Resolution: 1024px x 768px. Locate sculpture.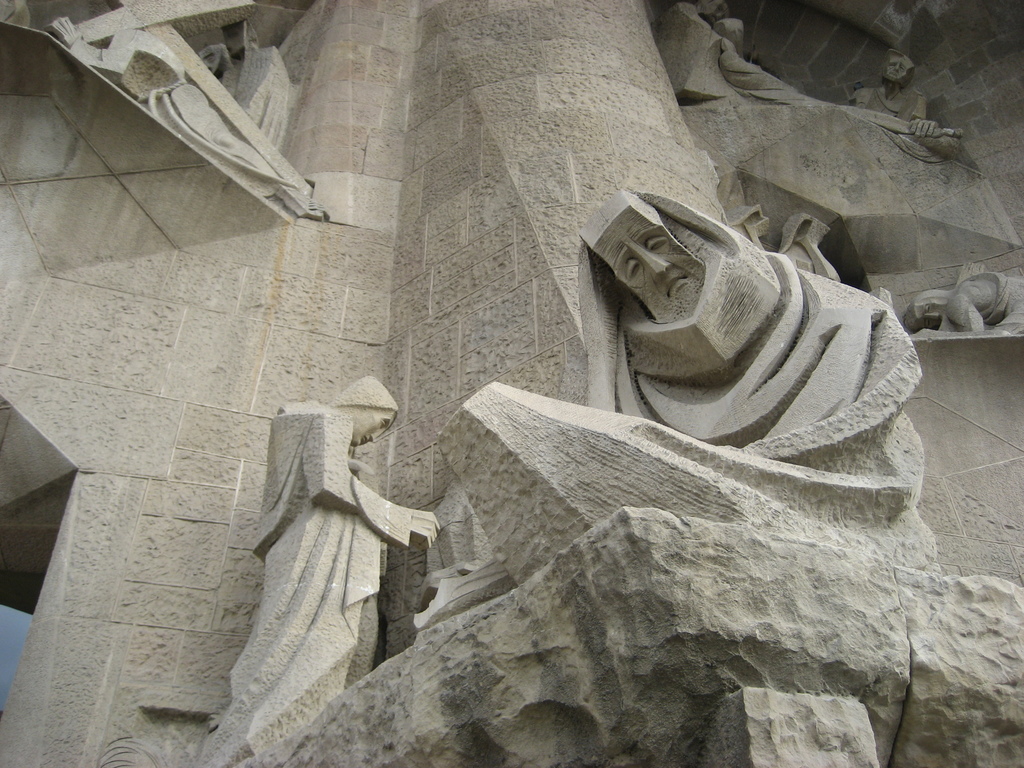
x1=854 y1=59 x2=970 y2=157.
